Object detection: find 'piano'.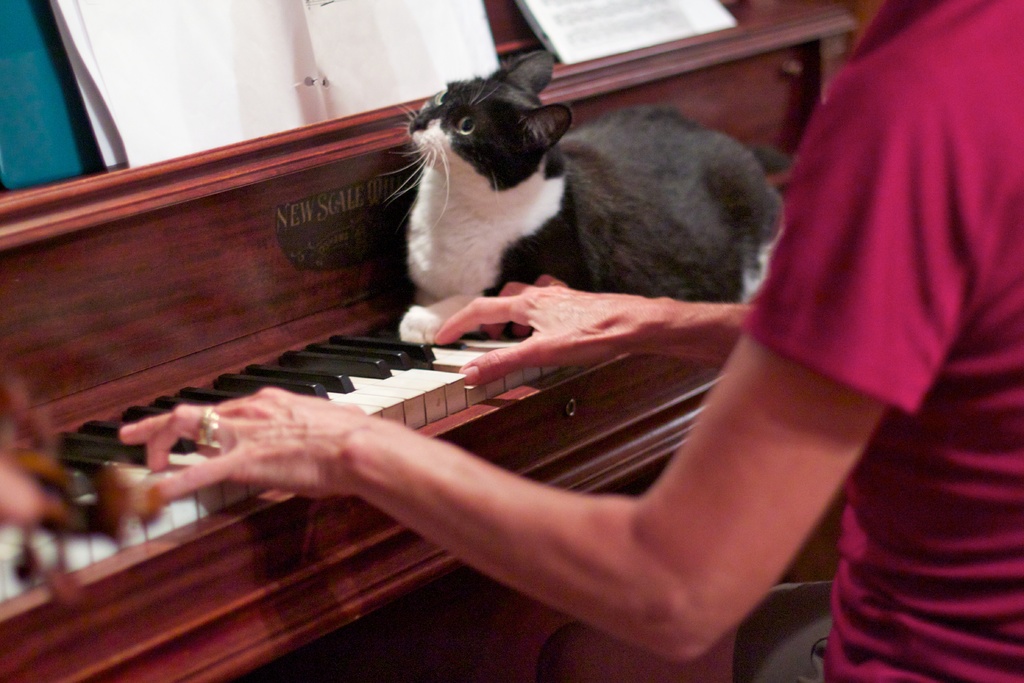
locate(0, 85, 903, 652).
